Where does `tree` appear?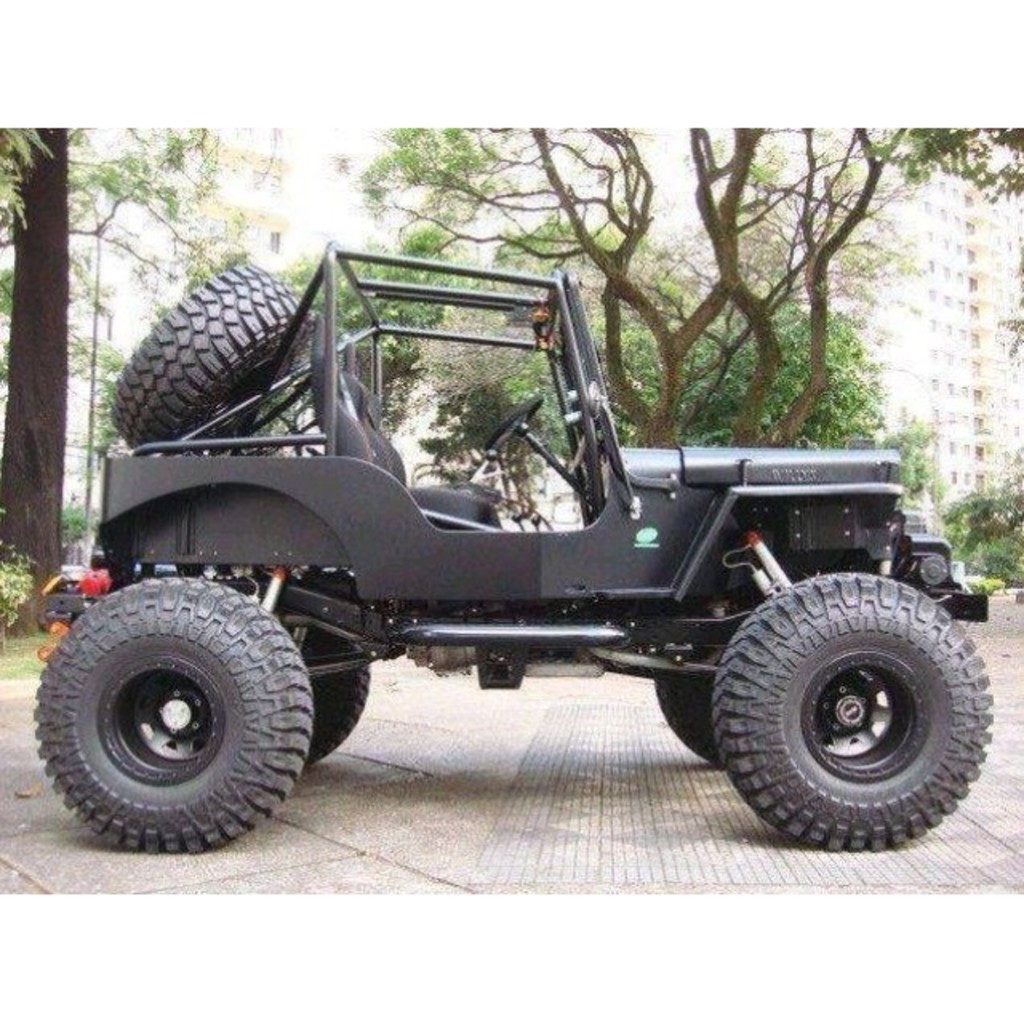
Appears at box(349, 56, 1022, 451).
